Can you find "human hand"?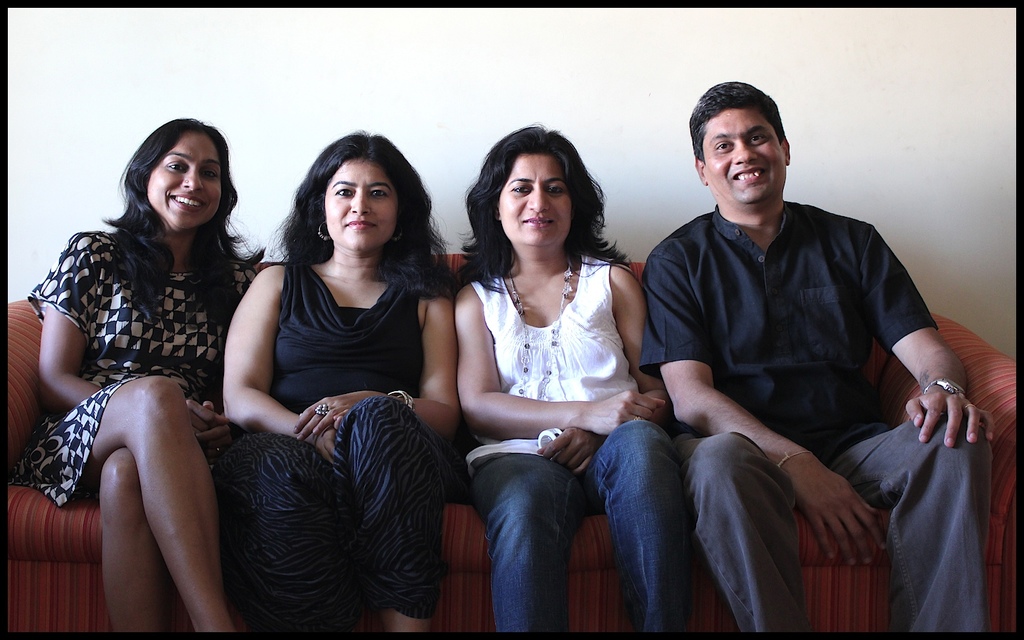
Yes, bounding box: crop(182, 396, 230, 434).
